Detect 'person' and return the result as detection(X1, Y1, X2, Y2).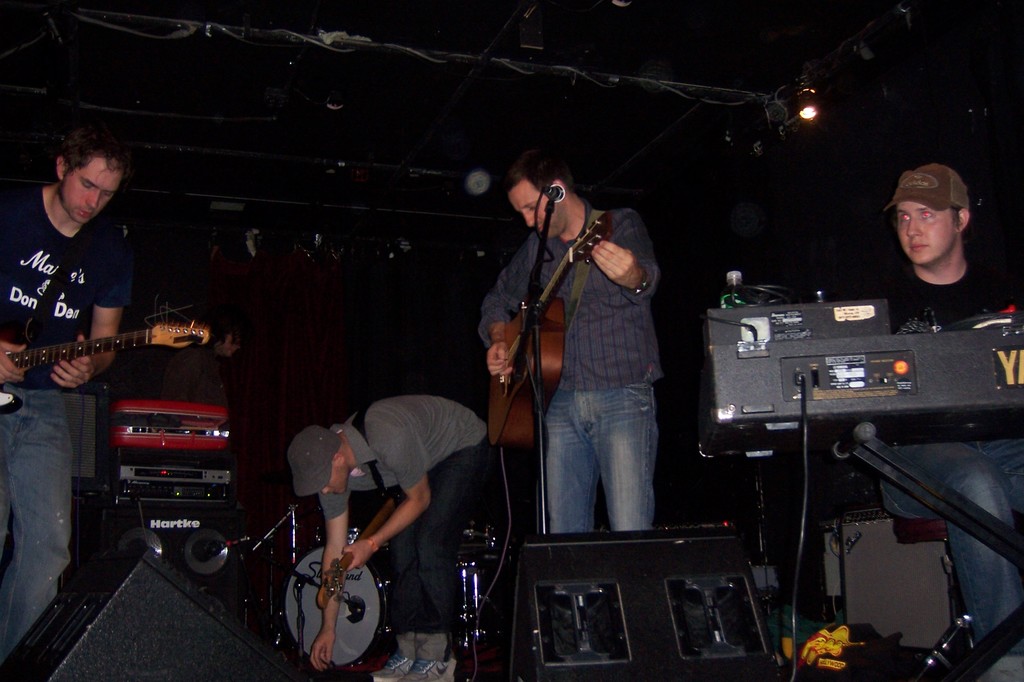
detection(500, 114, 683, 605).
